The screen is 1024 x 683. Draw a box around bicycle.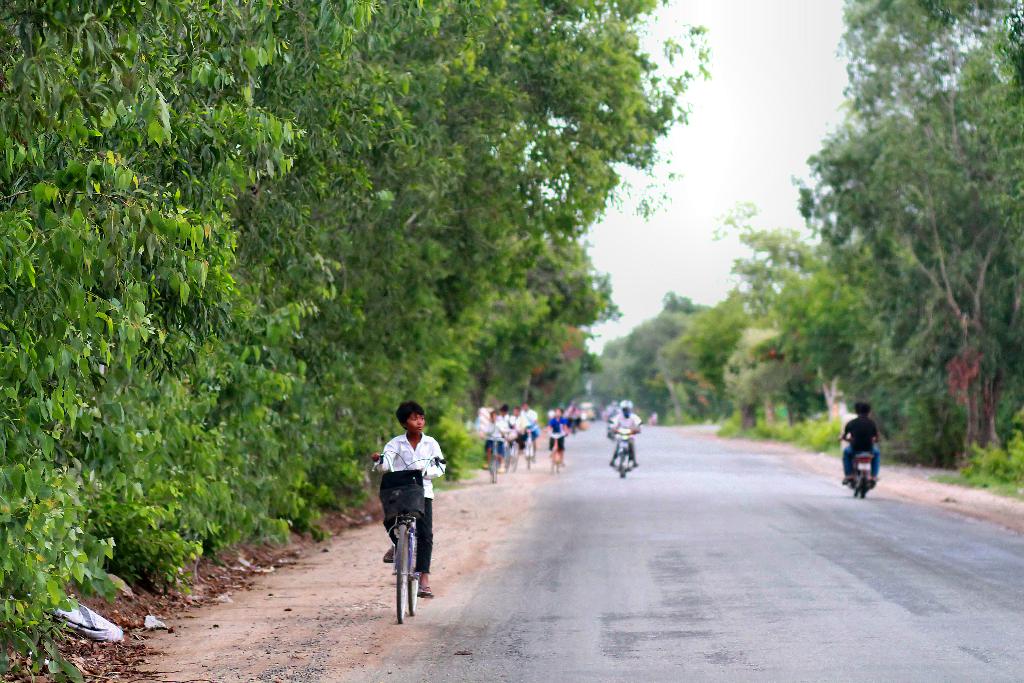
[483, 434, 505, 482].
